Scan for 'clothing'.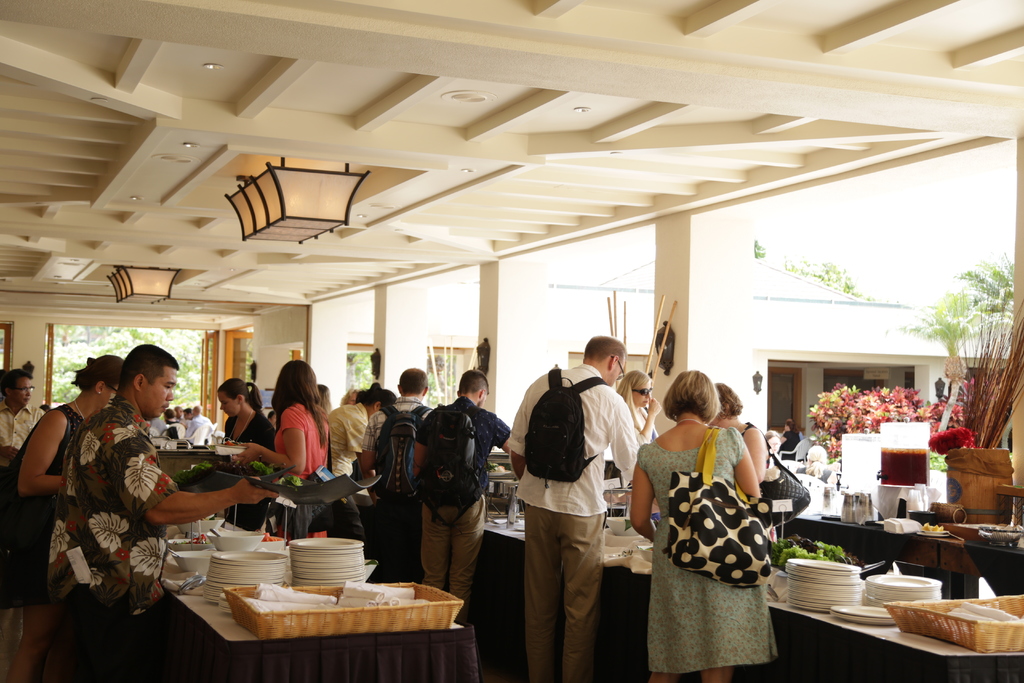
Scan result: 164,419,187,440.
